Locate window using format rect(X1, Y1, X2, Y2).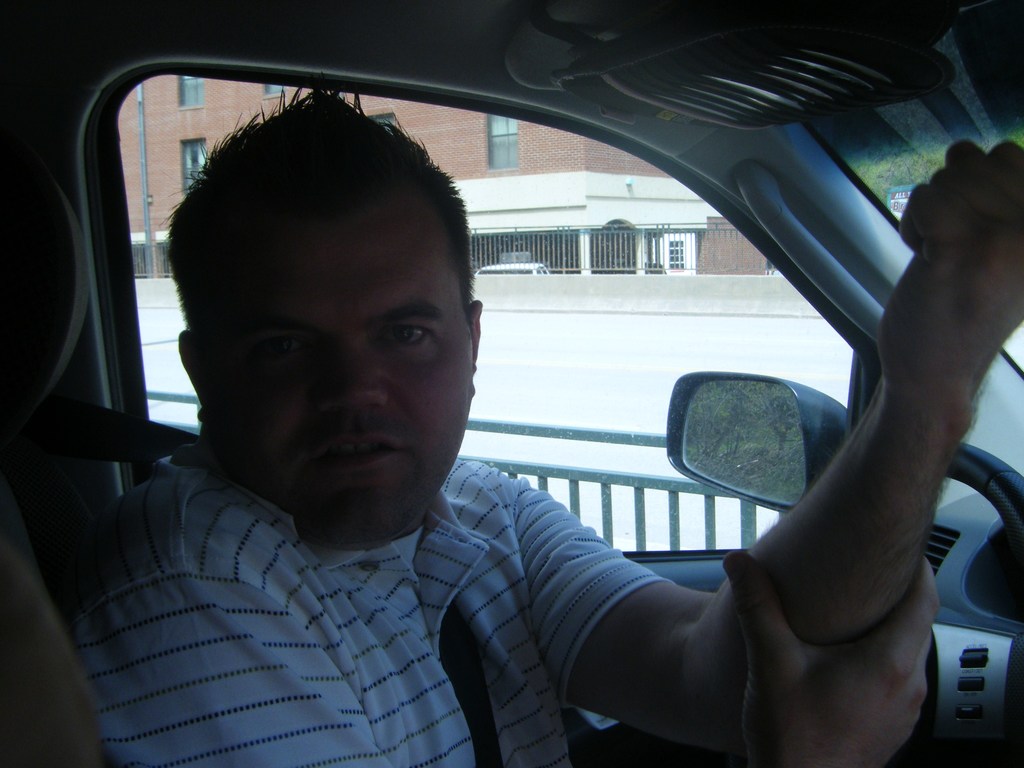
rect(260, 81, 287, 98).
